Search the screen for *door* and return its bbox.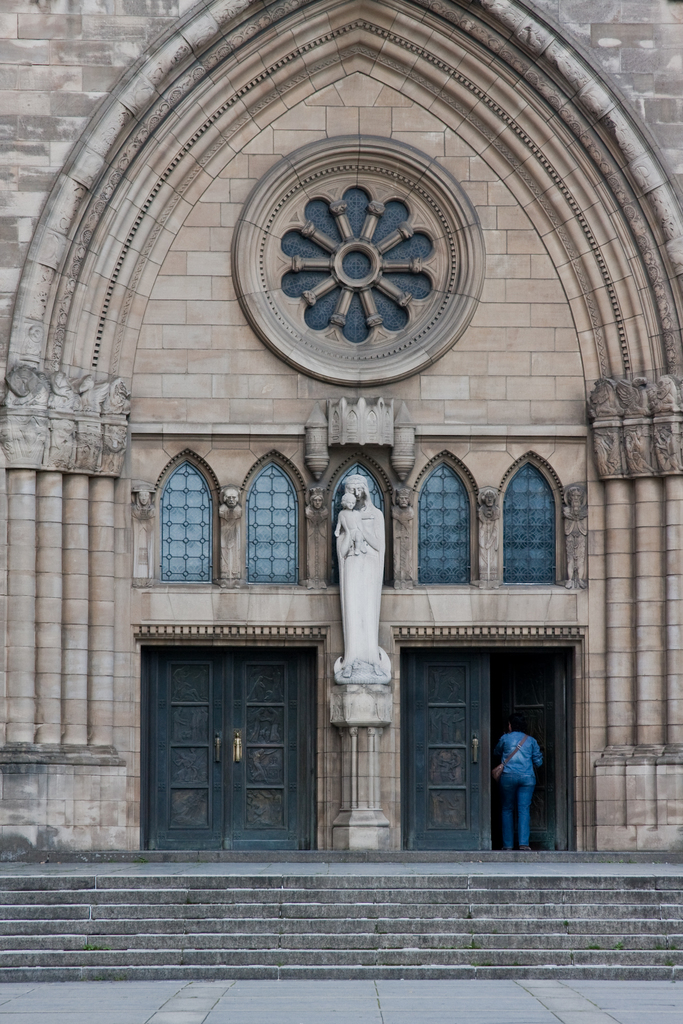
Found: 137, 641, 321, 848.
